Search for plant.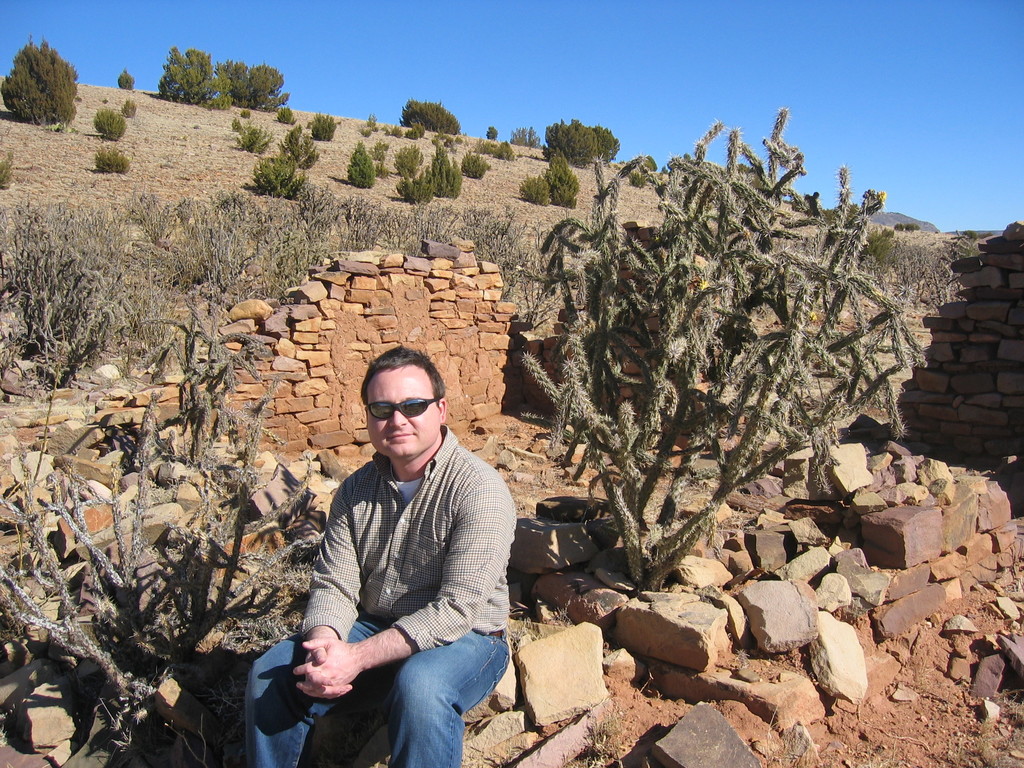
Found at select_region(93, 146, 132, 170).
